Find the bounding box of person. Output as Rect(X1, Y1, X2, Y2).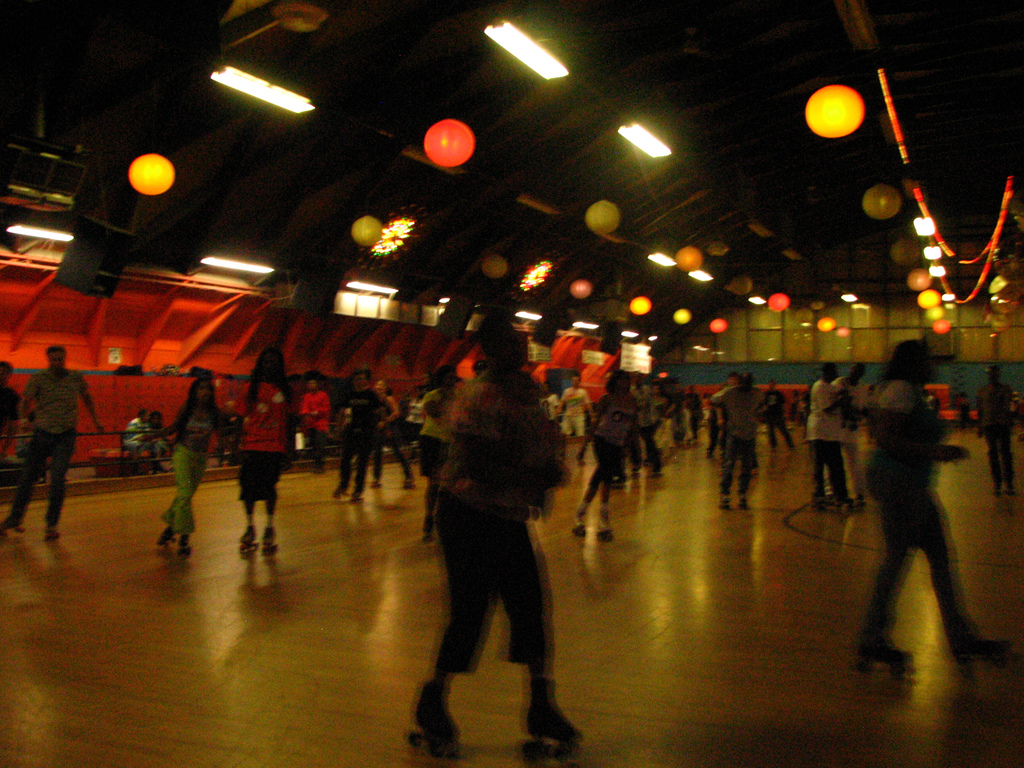
Rect(414, 372, 463, 549).
